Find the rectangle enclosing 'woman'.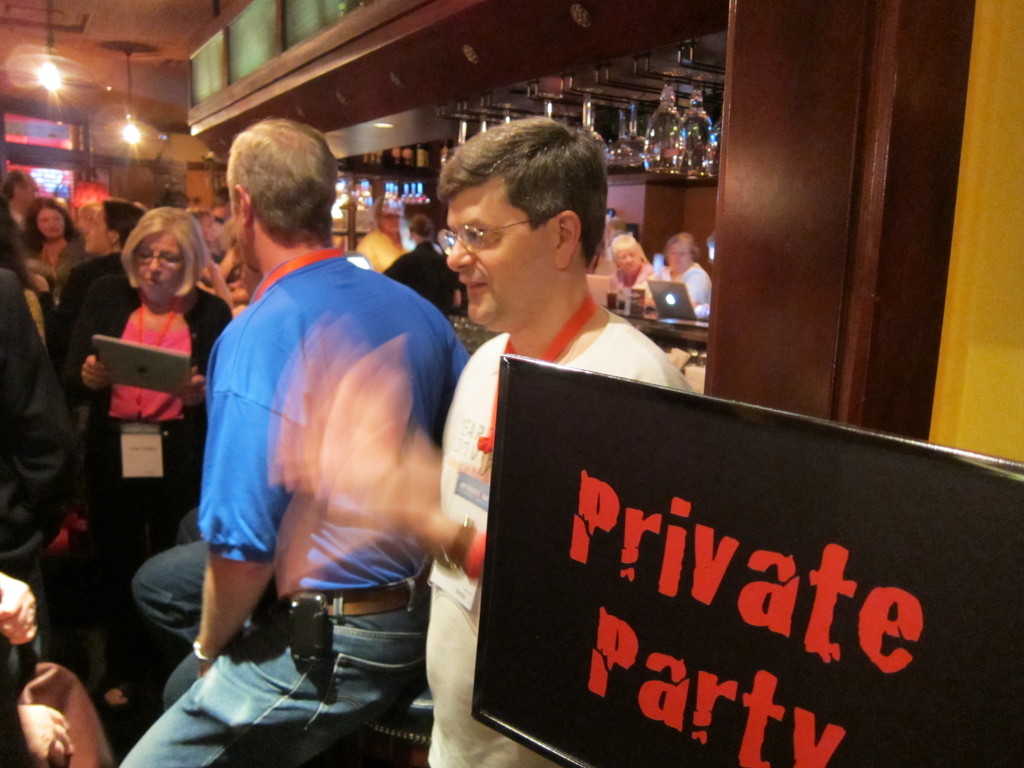
bbox=(653, 230, 710, 312).
